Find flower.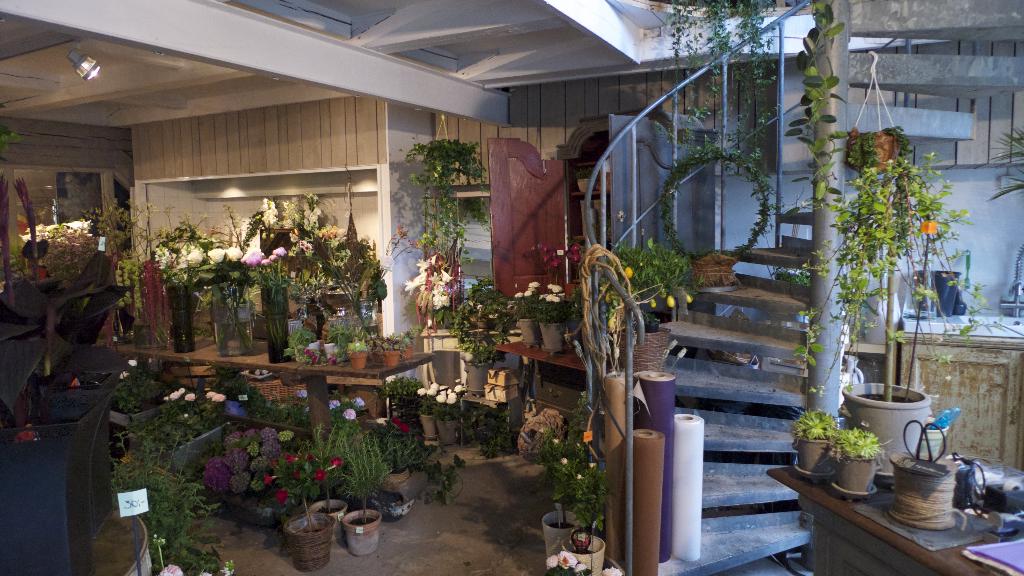
[x1=312, y1=463, x2=326, y2=478].
